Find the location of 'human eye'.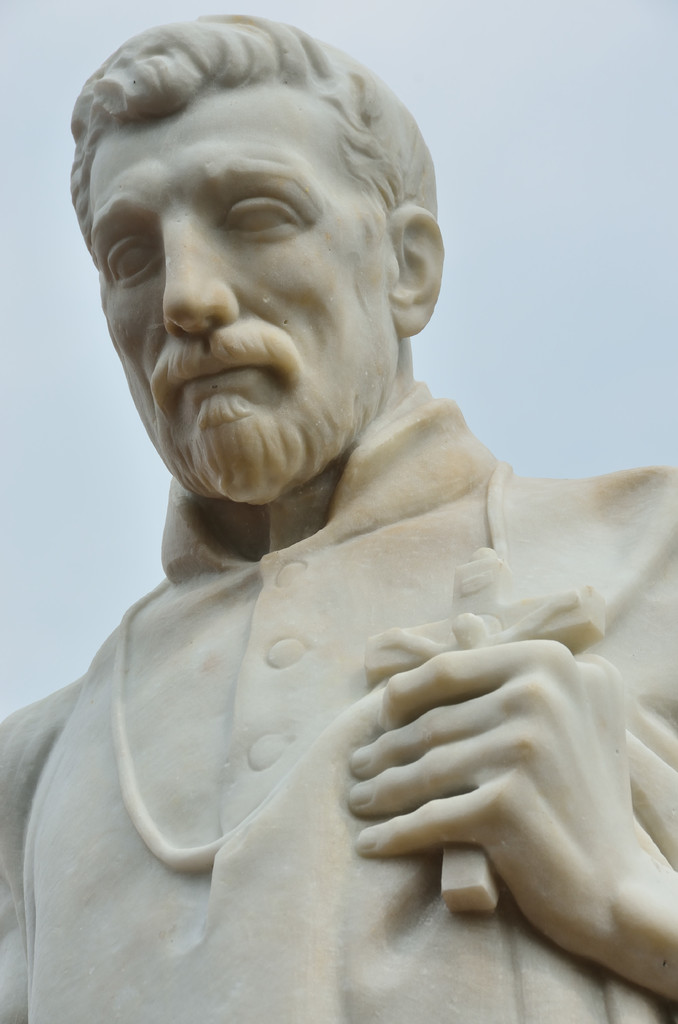
Location: 106 230 161 282.
